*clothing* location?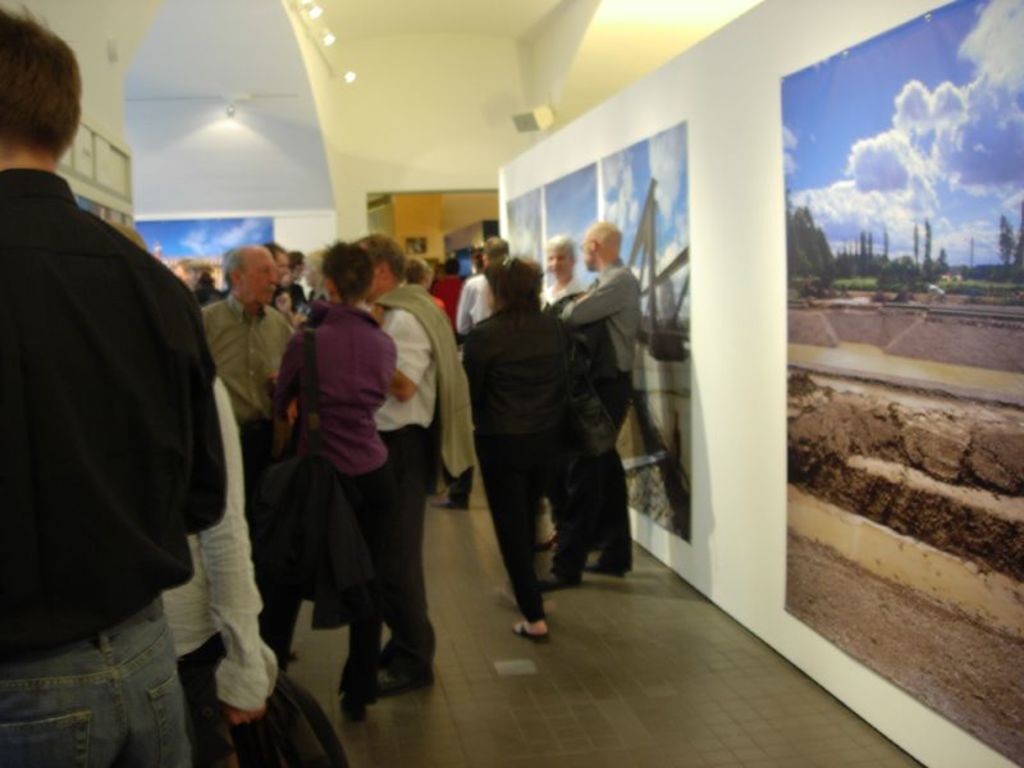
372, 274, 447, 677
